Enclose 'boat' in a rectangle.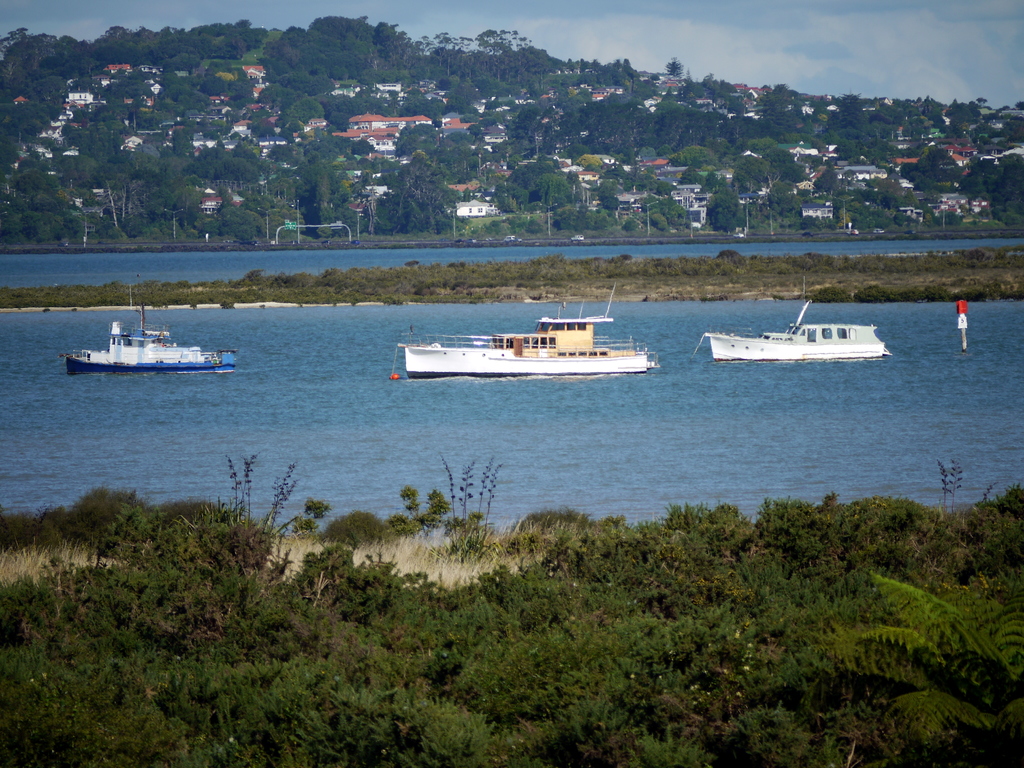
box=[65, 316, 236, 375].
